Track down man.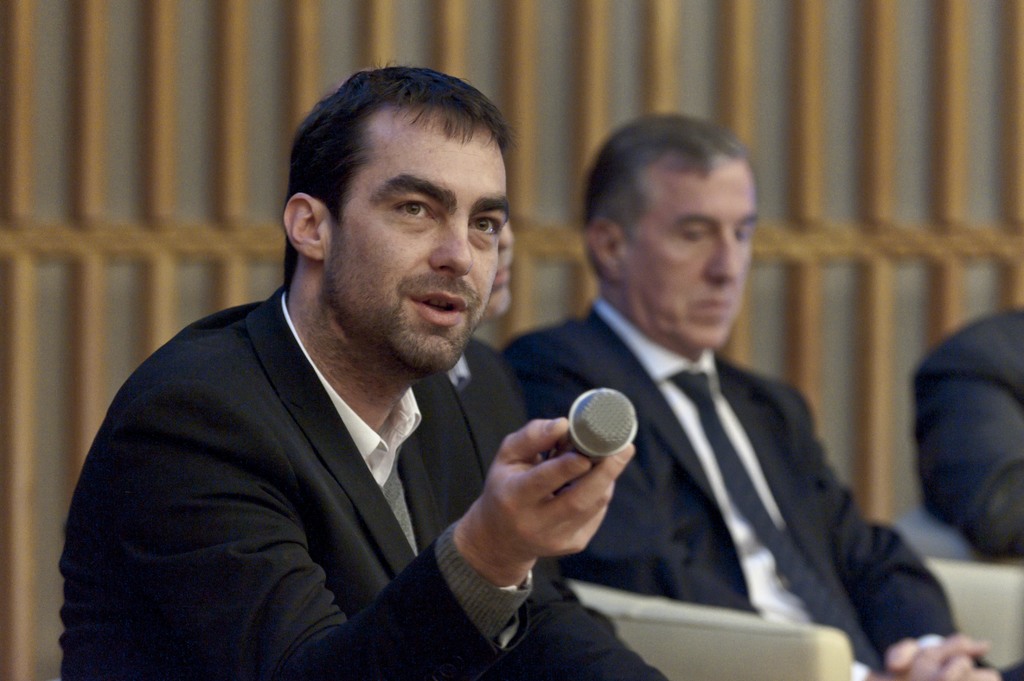
Tracked to left=500, top=116, right=1023, bottom=680.
